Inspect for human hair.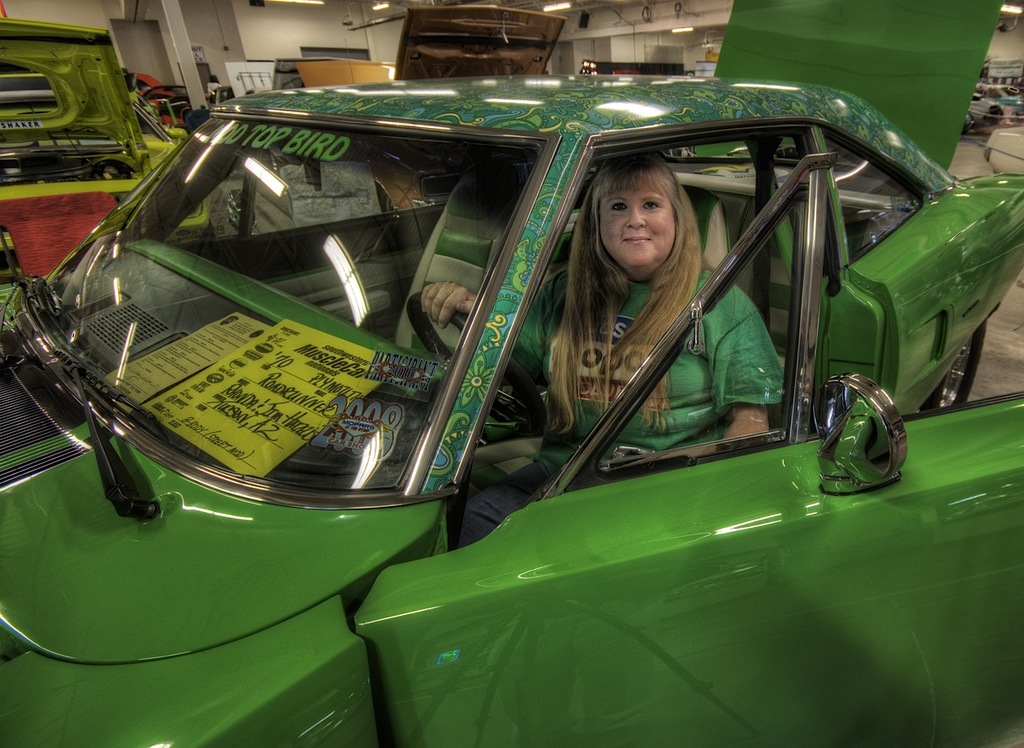
Inspection: select_region(560, 153, 709, 426).
